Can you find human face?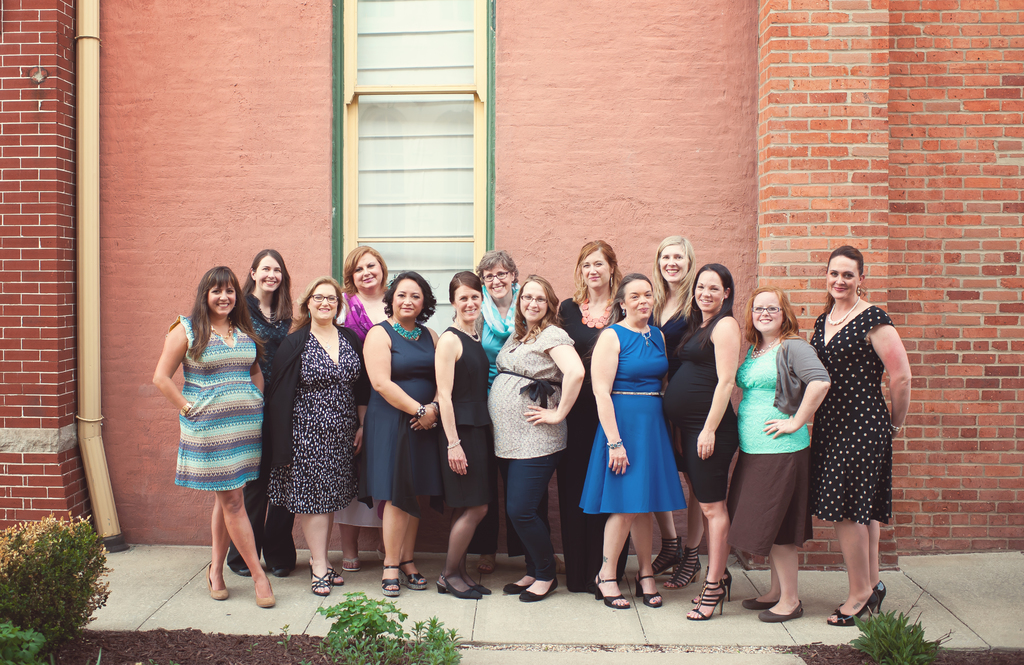
Yes, bounding box: <box>453,285,481,321</box>.
